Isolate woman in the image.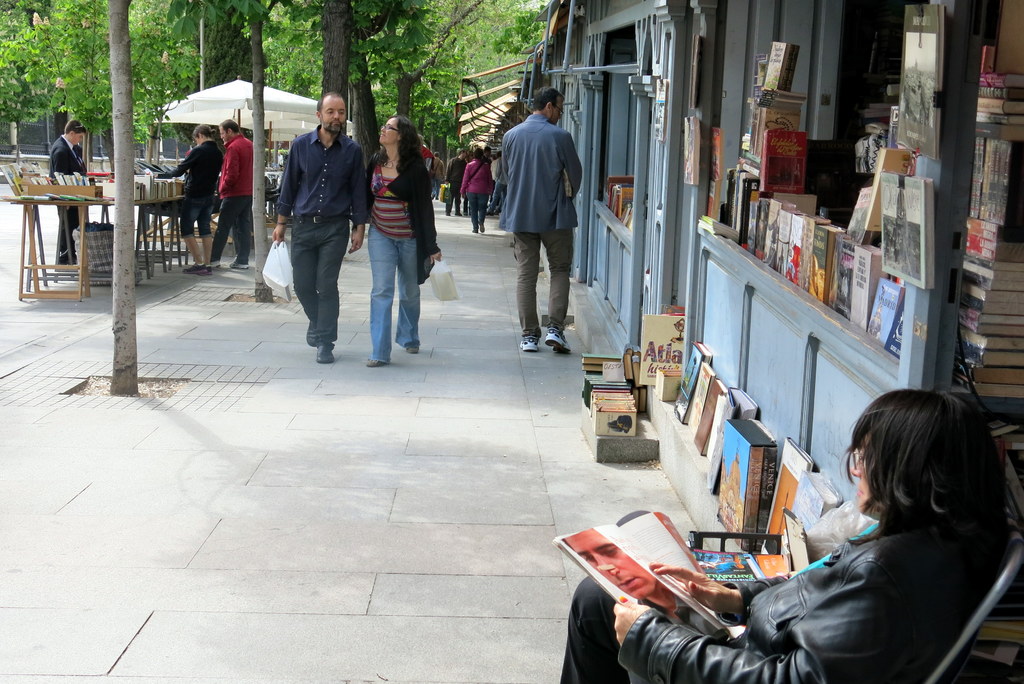
Isolated region: box(747, 361, 1005, 678).
